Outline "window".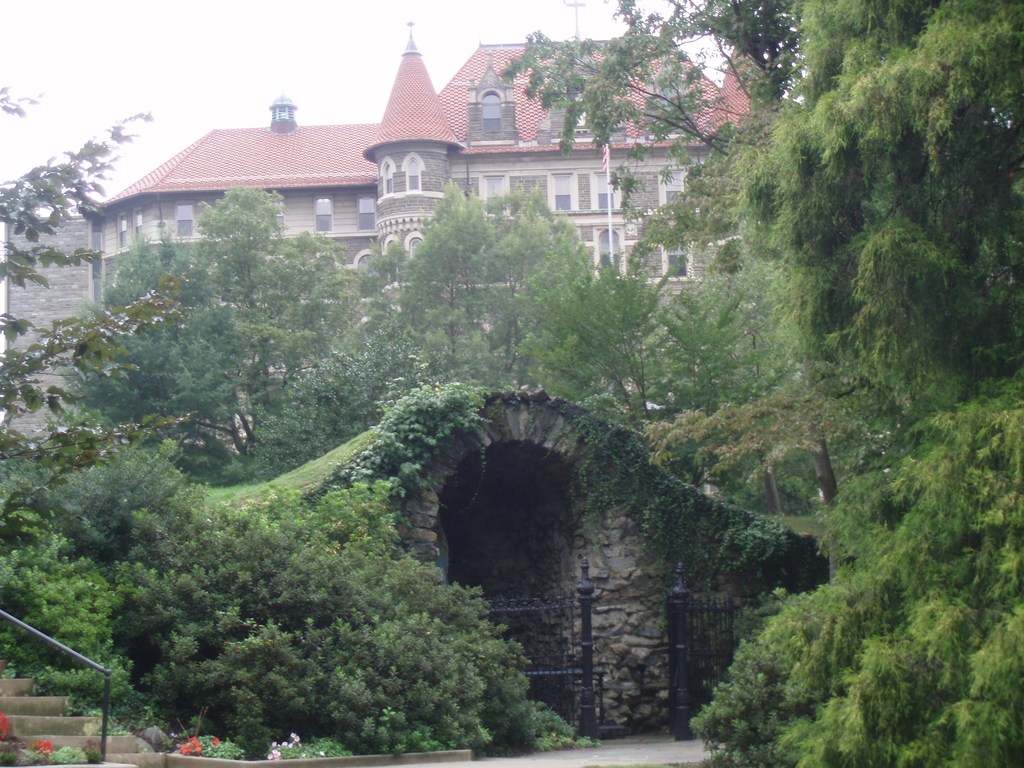
Outline: (left=401, top=228, right=429, bottom=262).
